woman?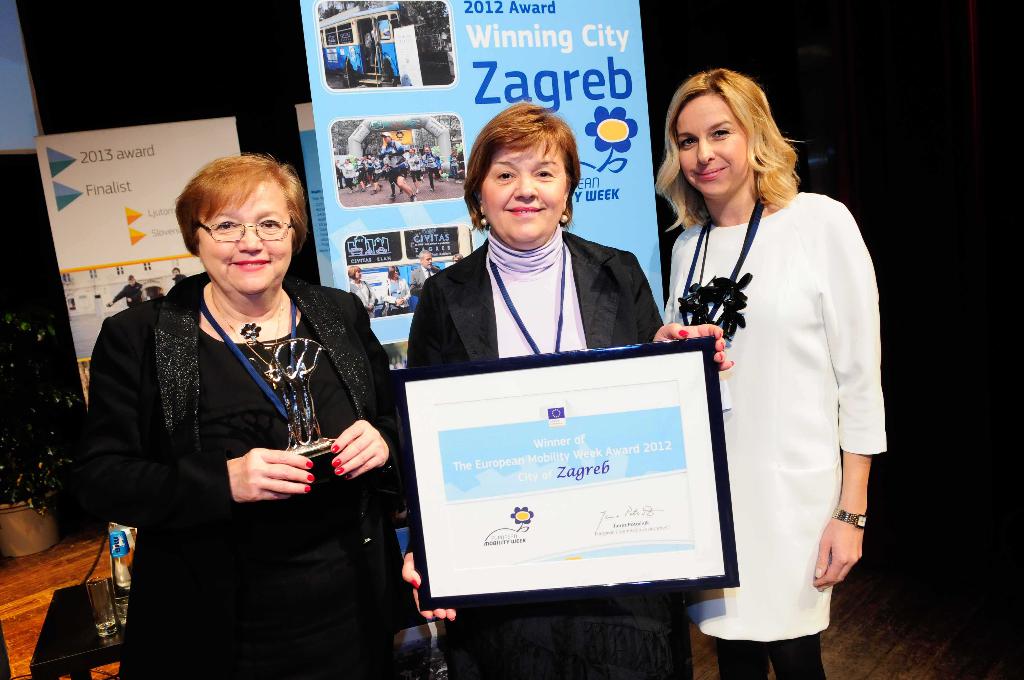
box=[75, 156, 404, 679]
